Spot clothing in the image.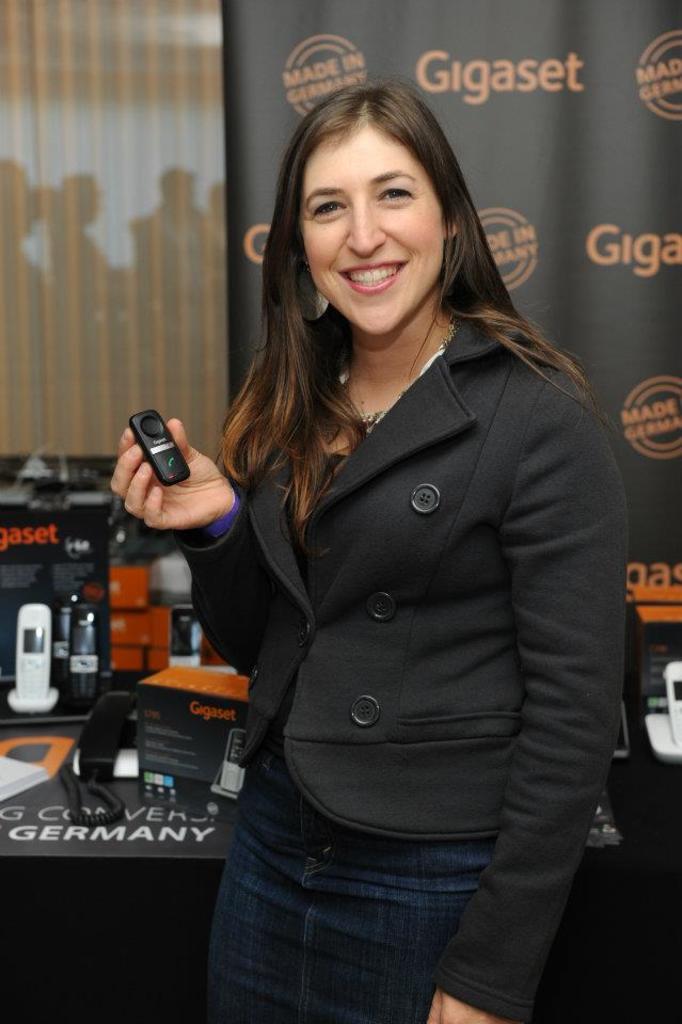
clothing found at BBox(144, 211, 638, 975).
